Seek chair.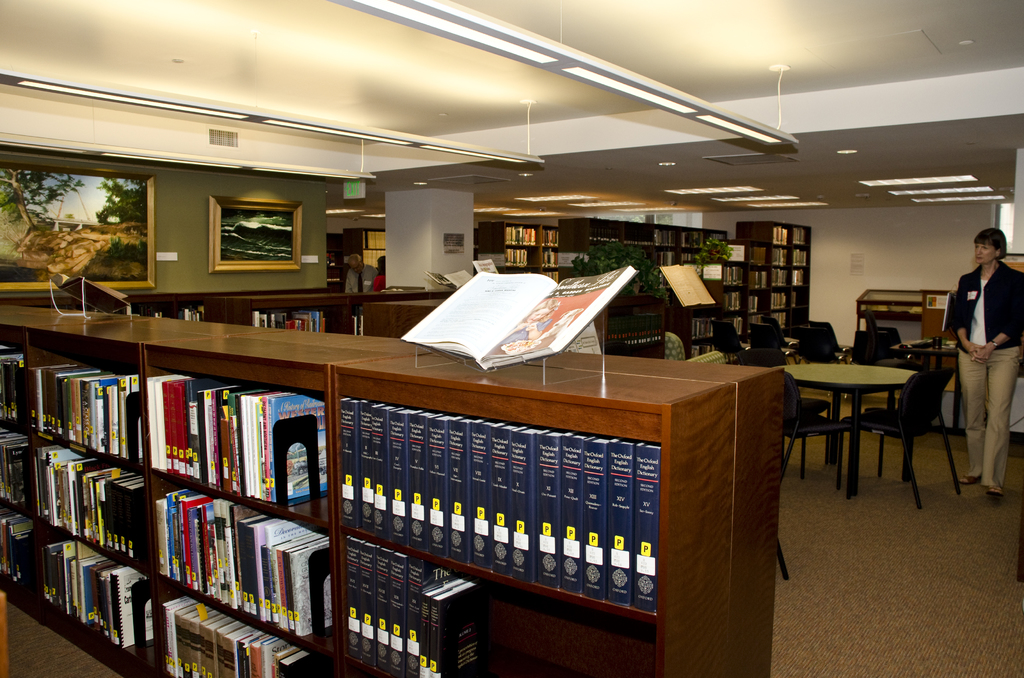
(left=760, top=311, right=795, bottom=339).
